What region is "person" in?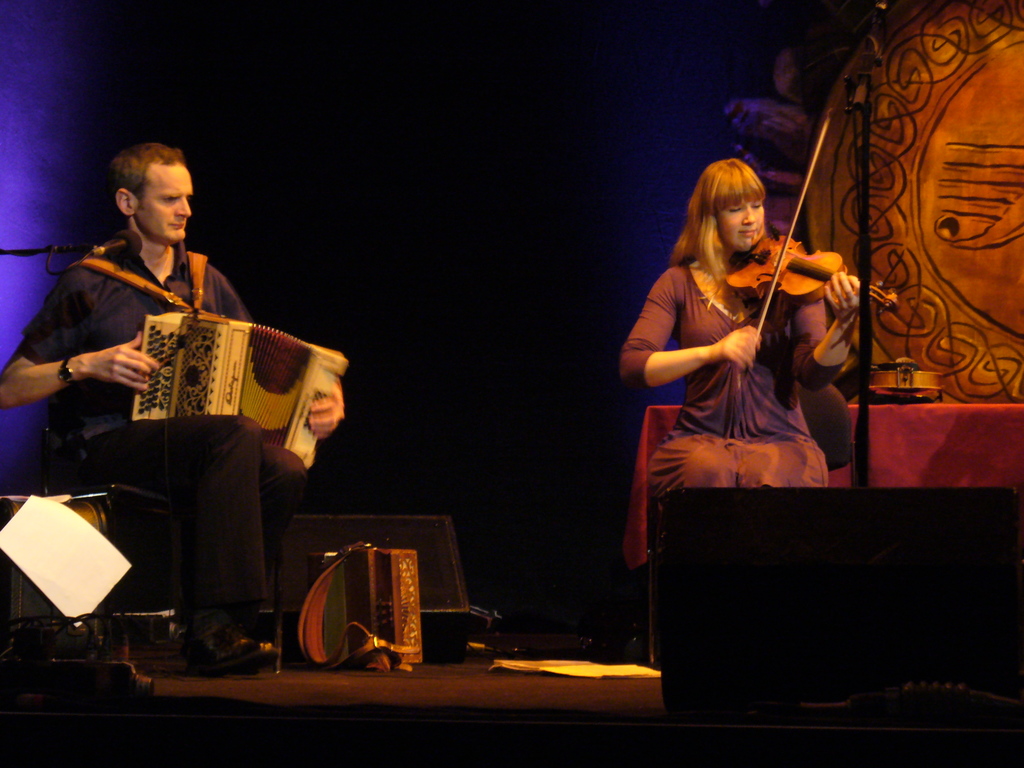
0,141,346,677.
